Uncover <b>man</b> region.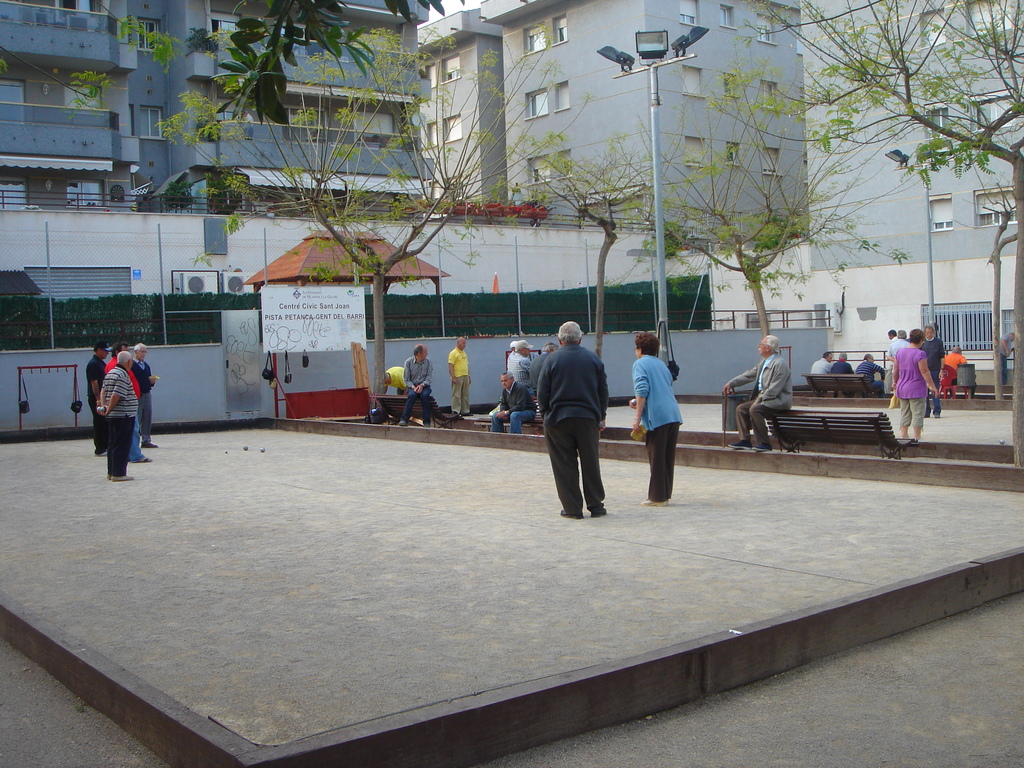
Uncovered: 133/344/162/451.
